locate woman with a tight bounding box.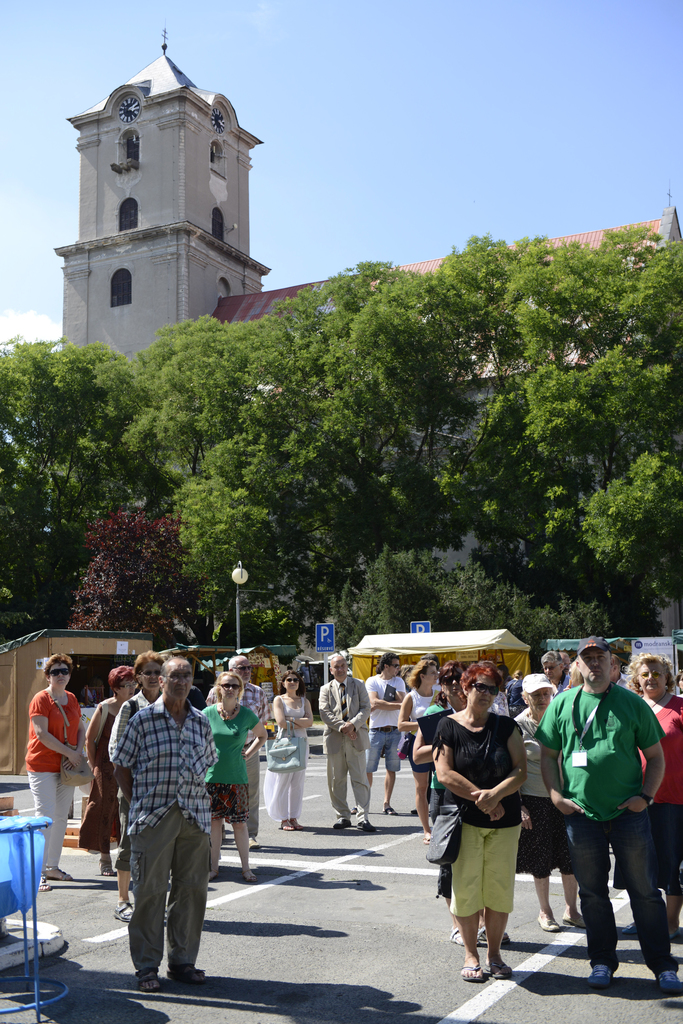
619/647/682/941.
